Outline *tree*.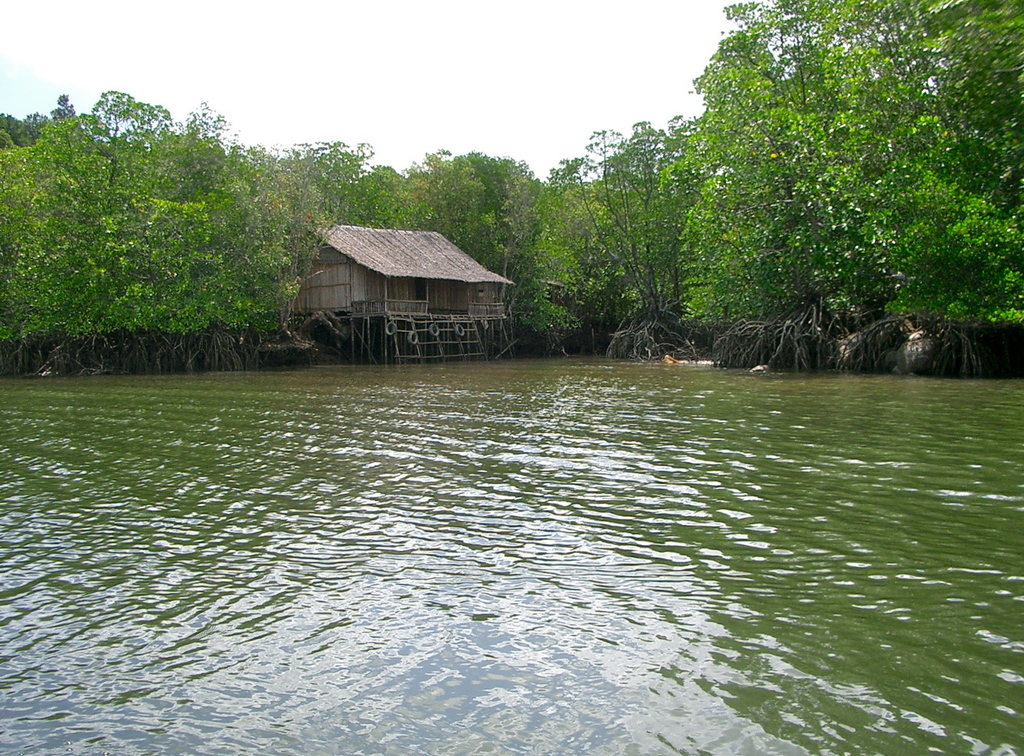
Outline: [left=756, top=0, right=909, bottom=343].
